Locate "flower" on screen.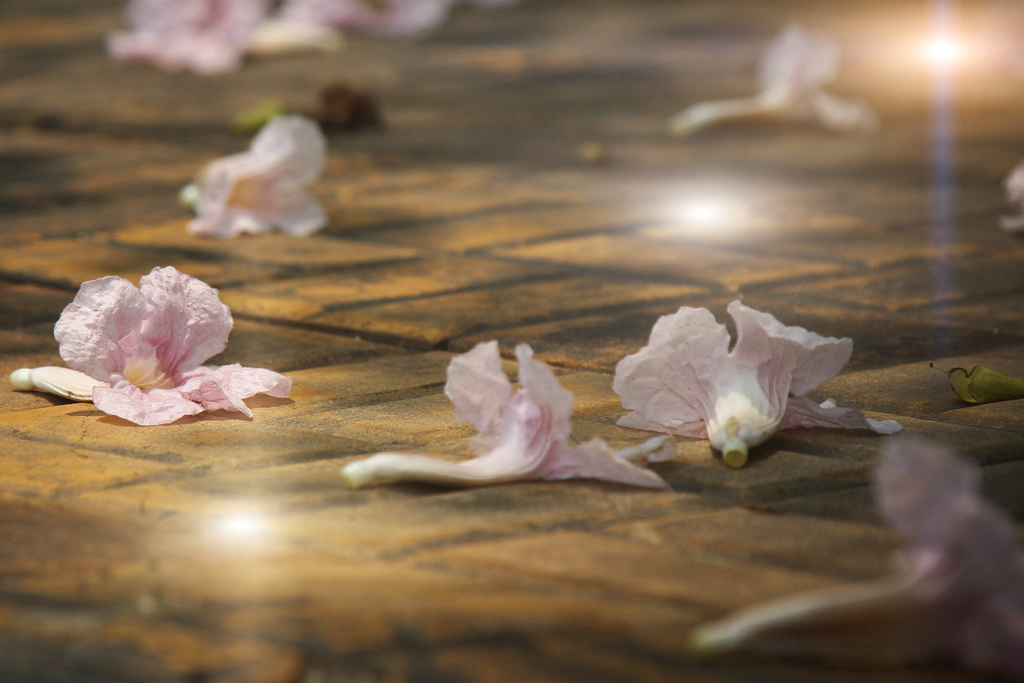
On screen at {"left": 286, "top": 0, "right": 458, "bottom": 35}.
